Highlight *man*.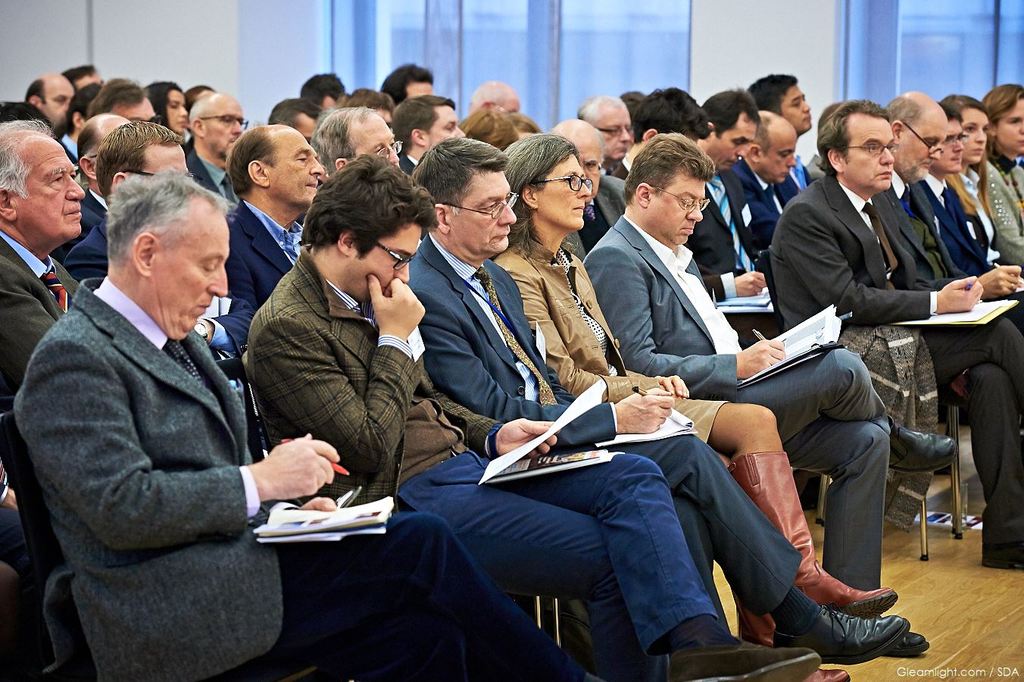
Highlighted region: bbox(247, 151, 821, 681).
